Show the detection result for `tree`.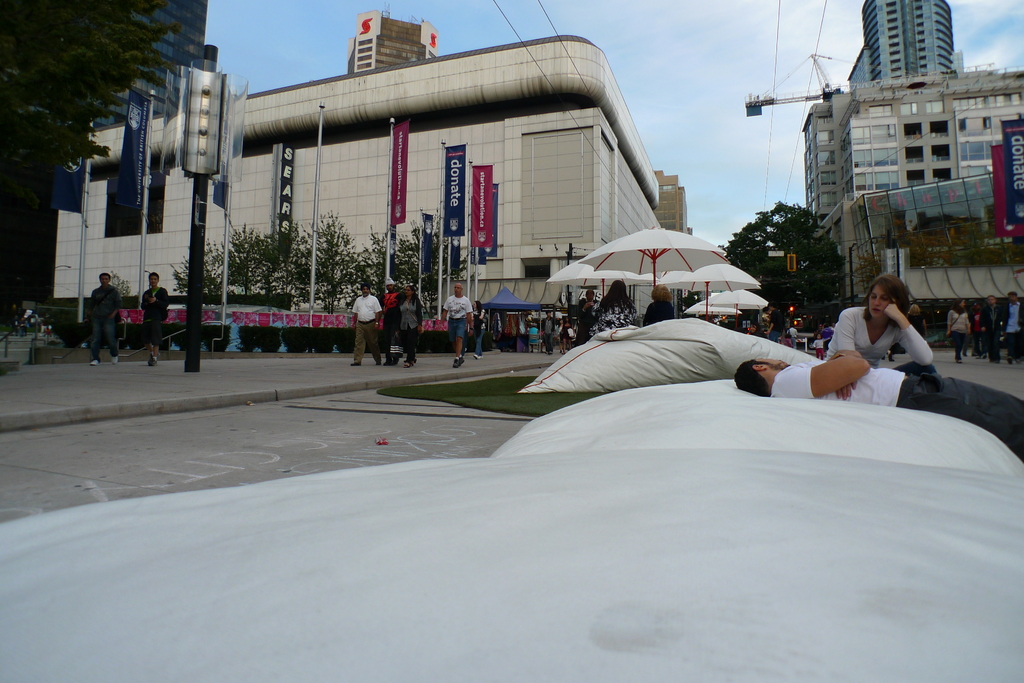
locate(718, 200, 843, 326).
